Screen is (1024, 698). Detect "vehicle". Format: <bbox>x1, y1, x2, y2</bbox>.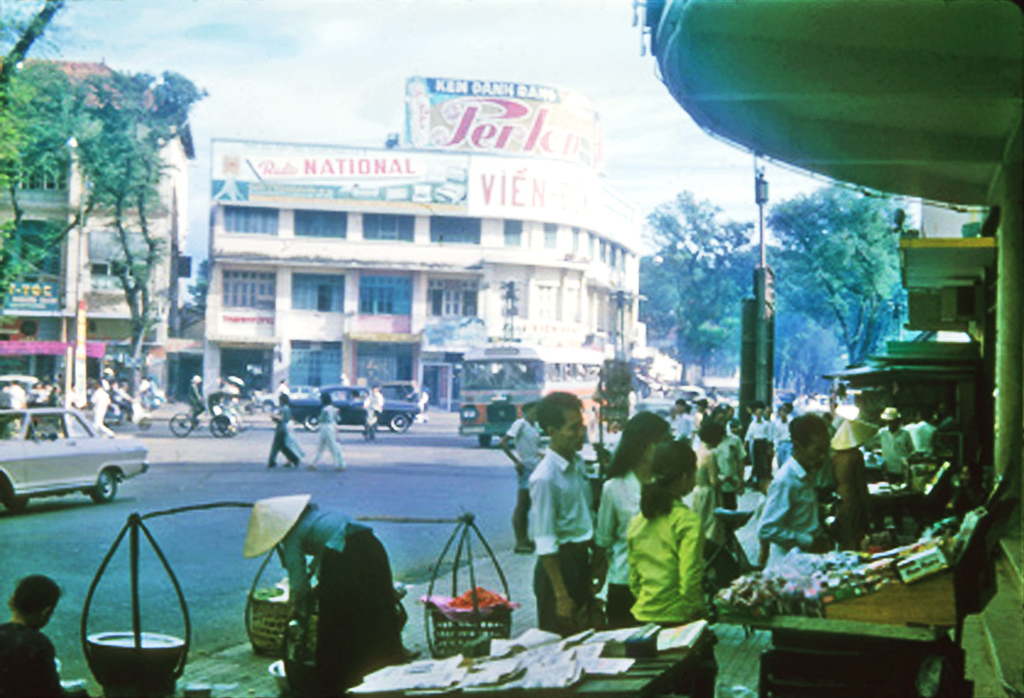
<bbox>277, 386, 419, 434</bbox>.
